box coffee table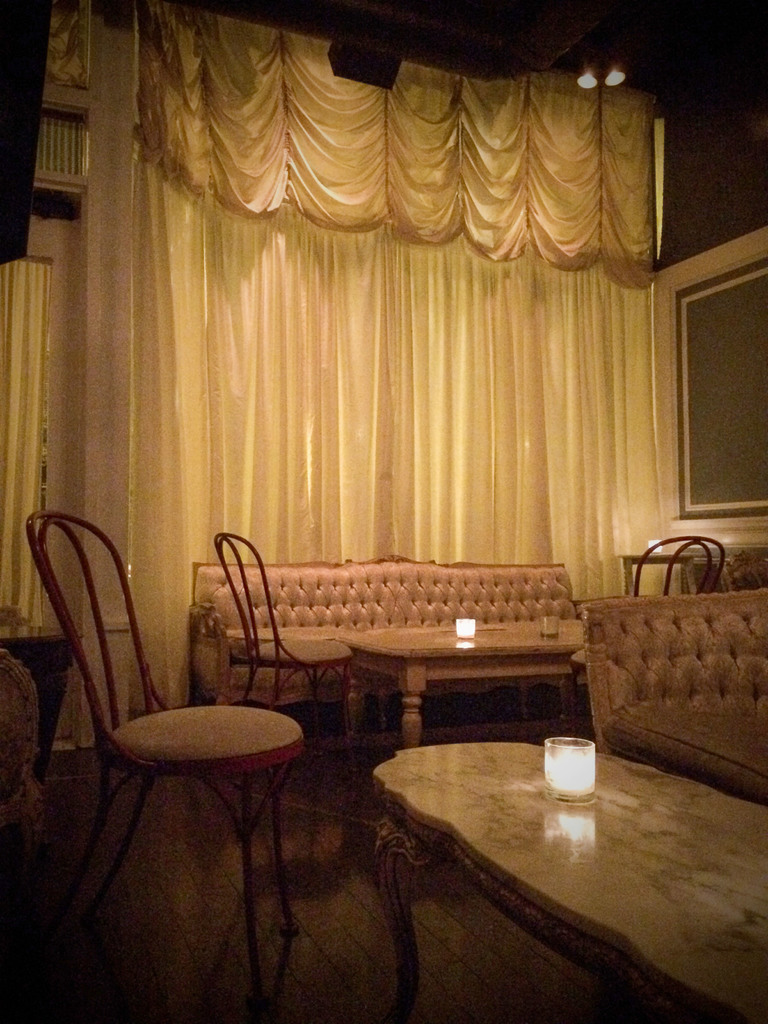
[369, 737, 767, 1023]
